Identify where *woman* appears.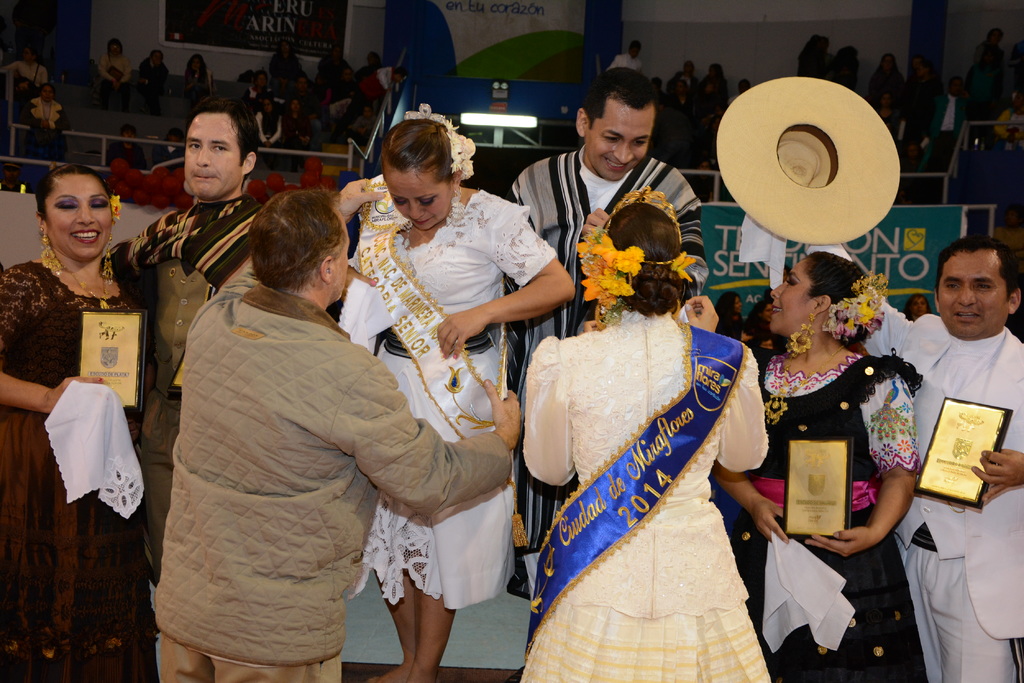
Appears at 0 166 156 682.
